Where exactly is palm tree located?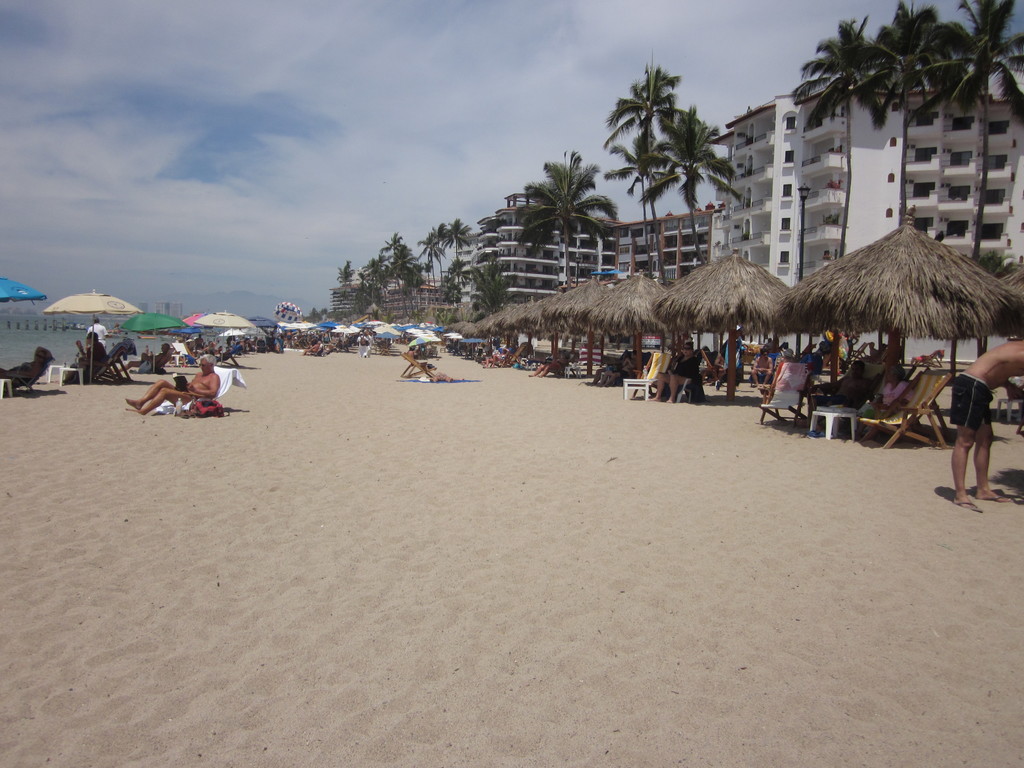
Its bounding box is bbox=[529, 148, 611, 305].
